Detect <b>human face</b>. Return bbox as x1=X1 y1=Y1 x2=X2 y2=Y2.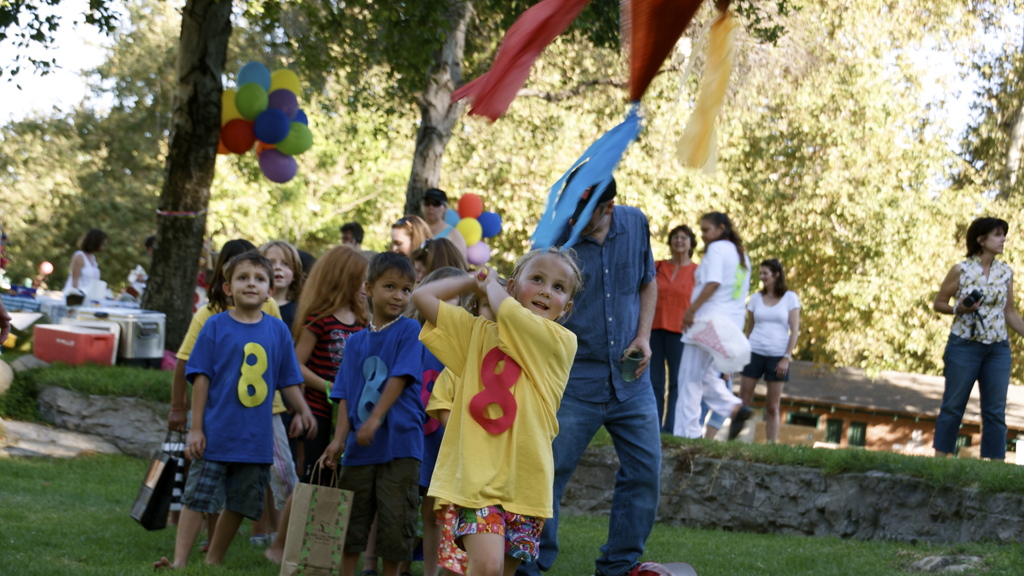
x1=268 y1=244 x2=294 y2=289.
